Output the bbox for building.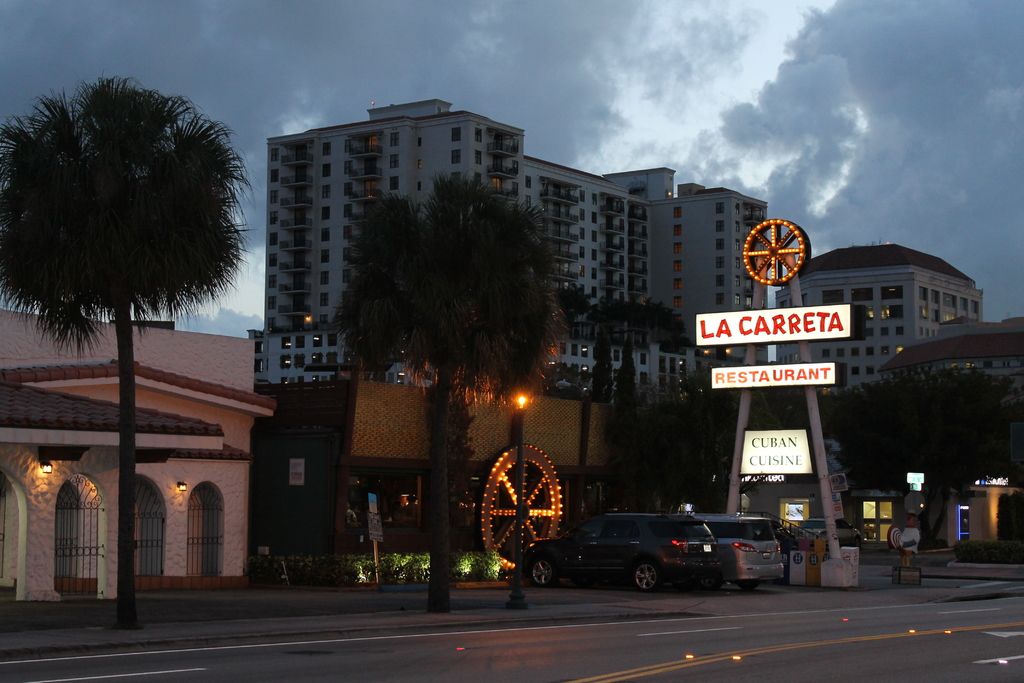
pyautogui.locateOnScreen(740, 436, 1023, 548).
